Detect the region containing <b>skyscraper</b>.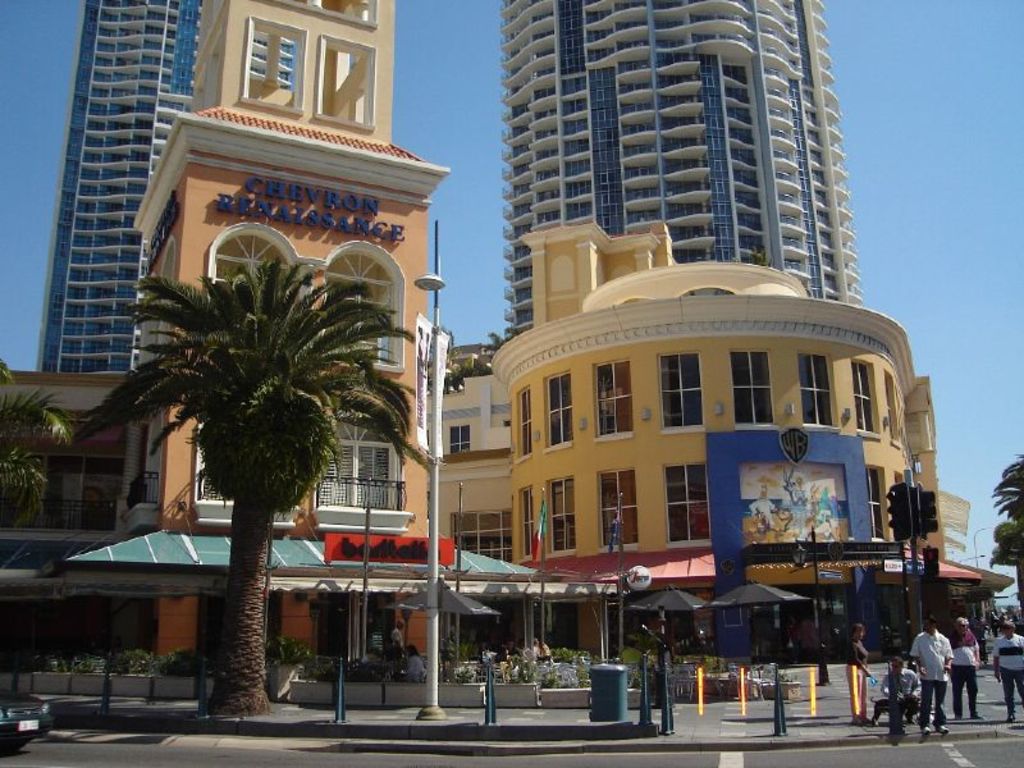
Rect(38, 3, 298, 371).
